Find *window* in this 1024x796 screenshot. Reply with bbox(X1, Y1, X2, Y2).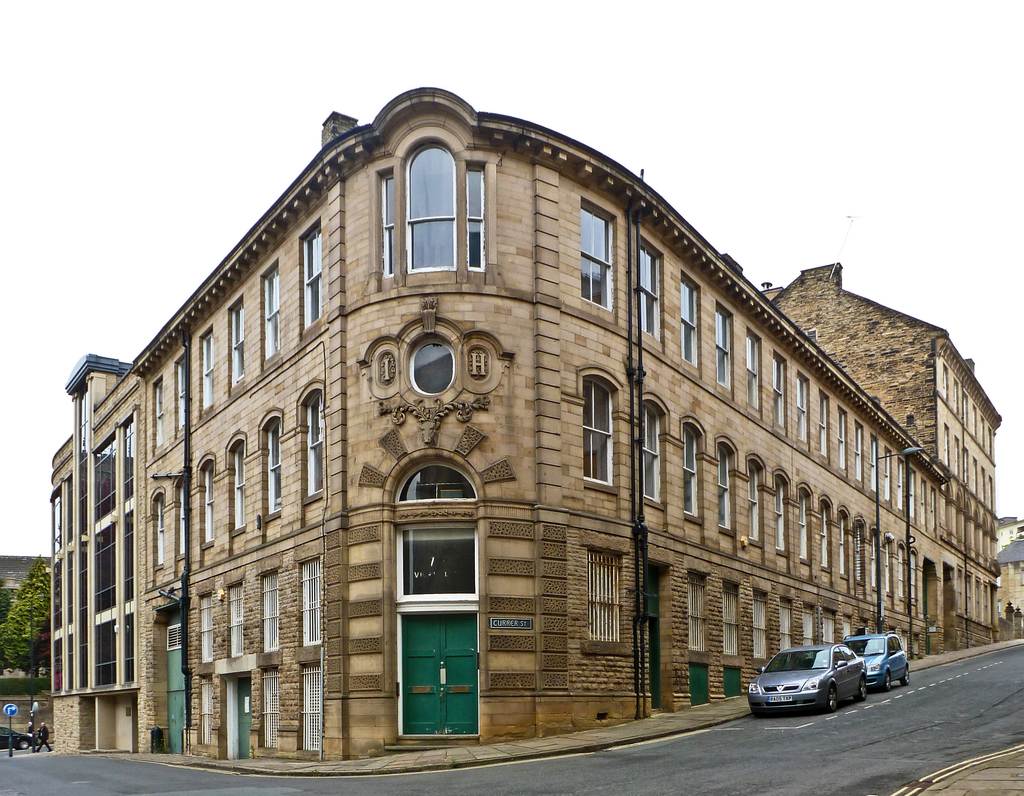
bbox(771, 351, 788, 435).
